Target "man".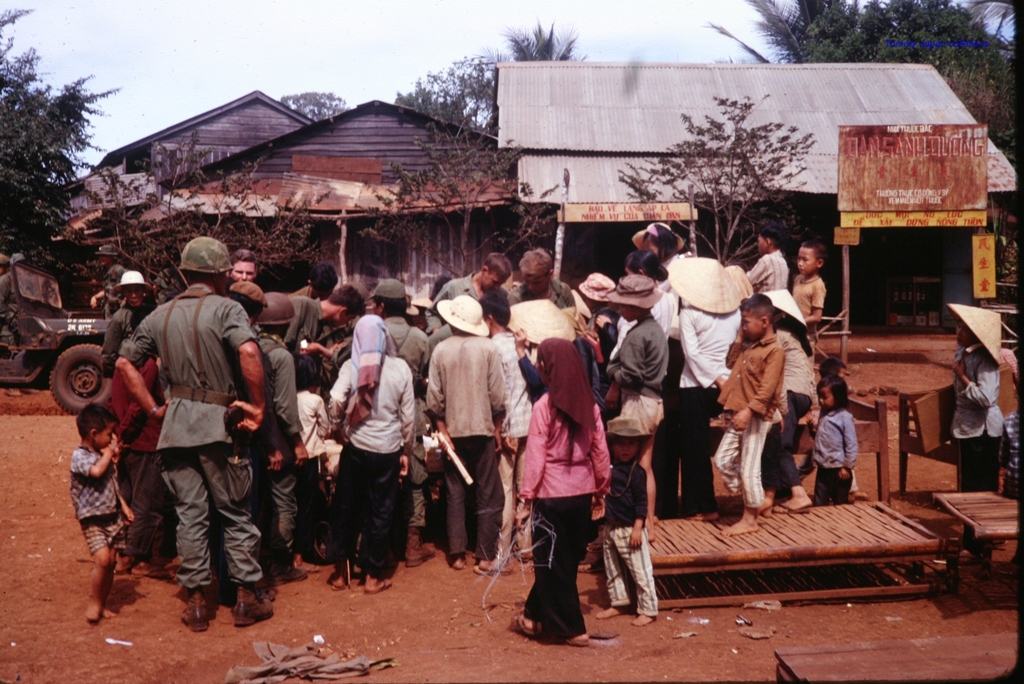
Target region: bbox=(270, 284, 363, 386).
